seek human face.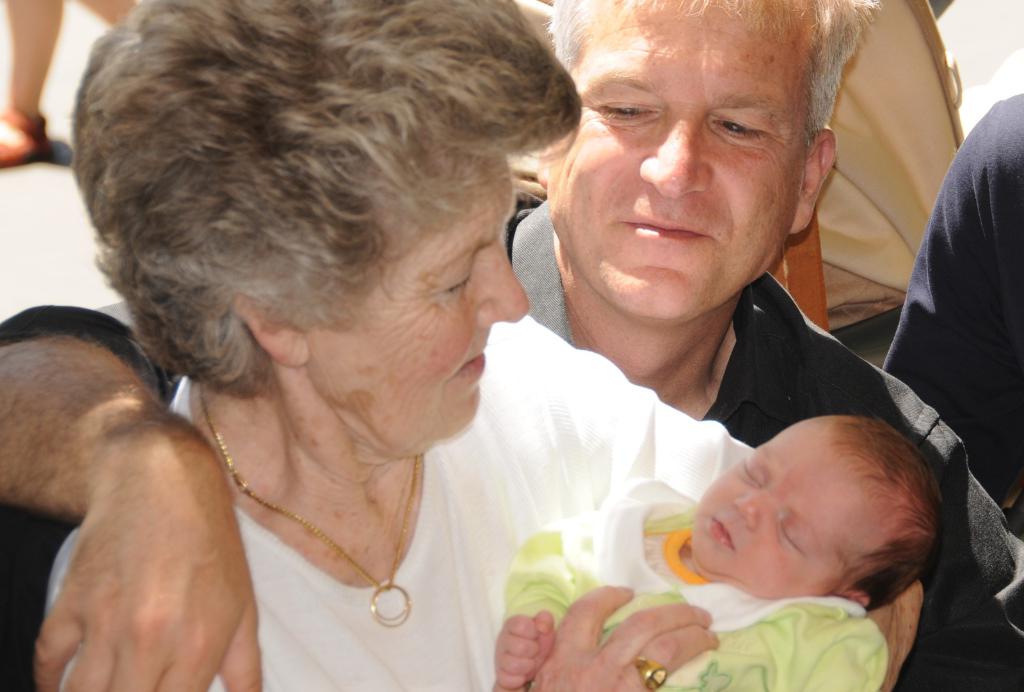
{"left": 303, "top": 158, "right": 532, "bottom": 454}.
